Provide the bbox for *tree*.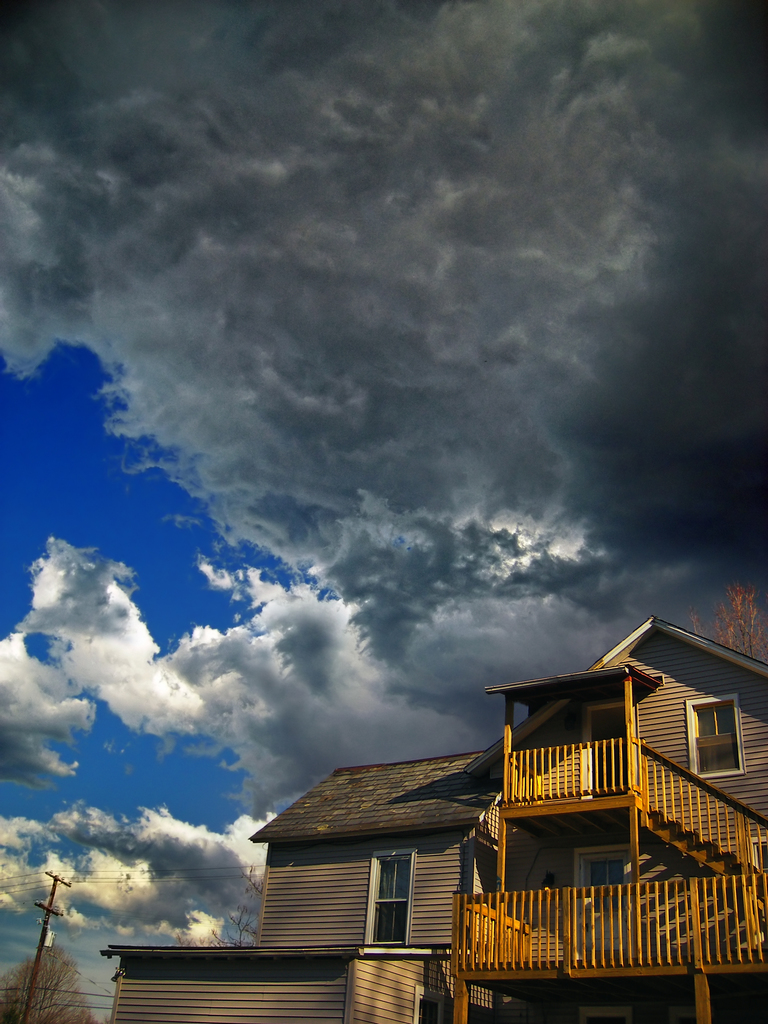
{"left": 175, "top": 863, "right": 264, "bottom": 946}.
